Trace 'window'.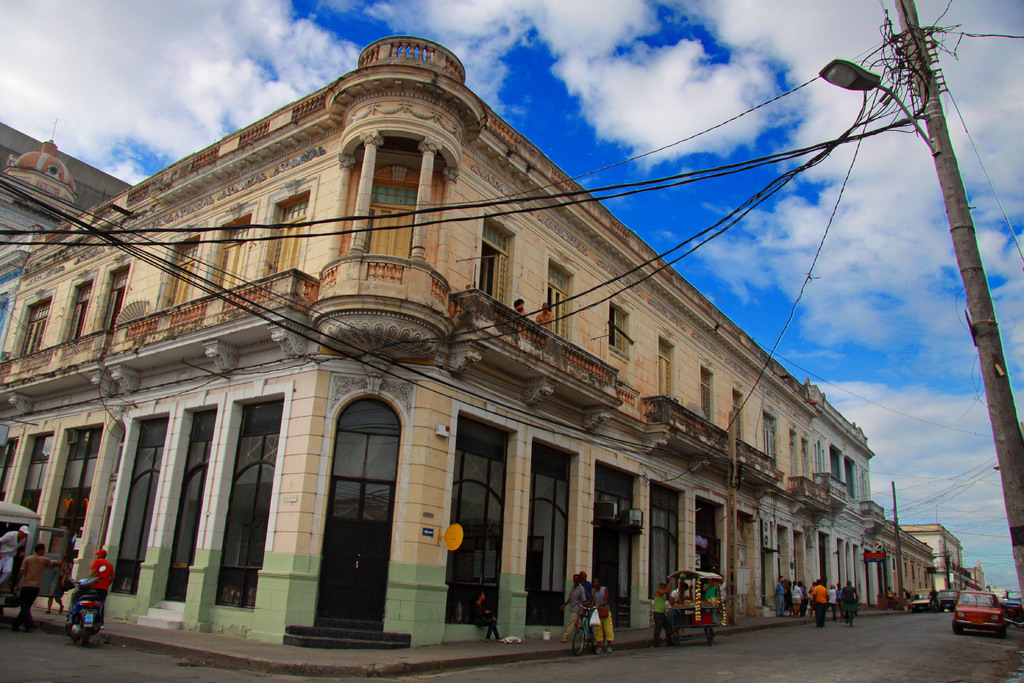
Traced to box(803, 442, 808, 473).
